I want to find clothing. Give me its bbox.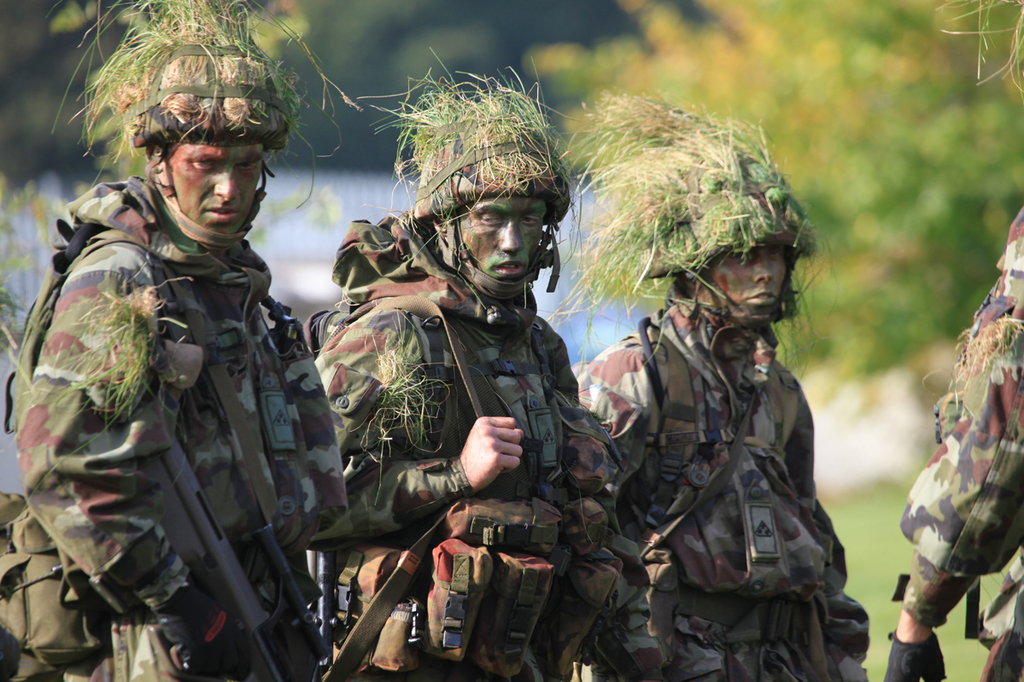
(0,159,366,681).
